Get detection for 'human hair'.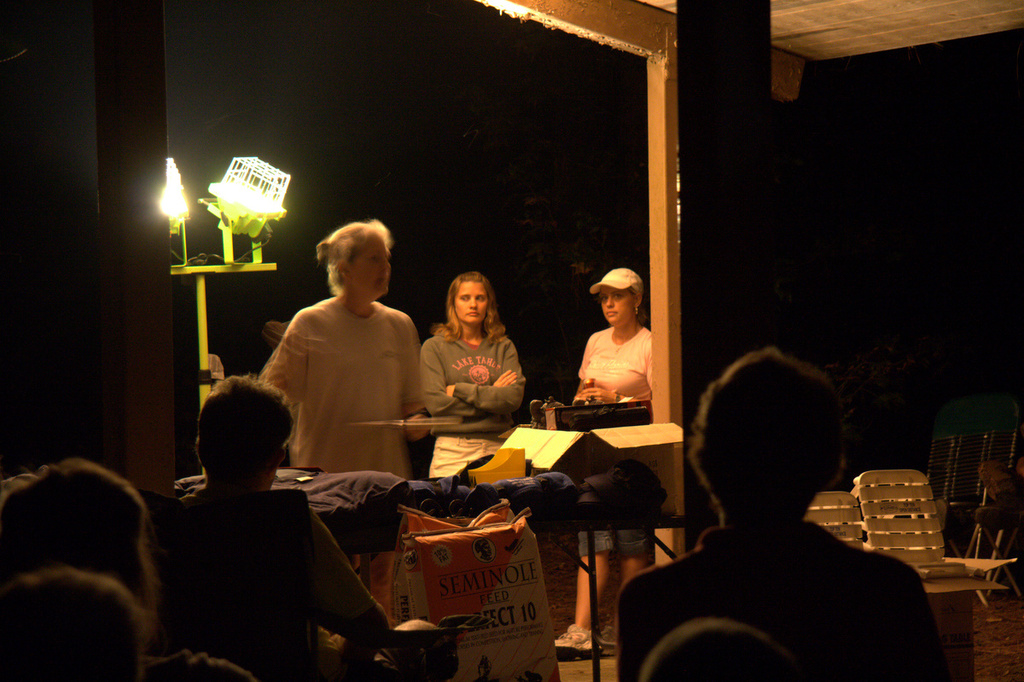
Detection: l=0, t=462, r=159, b=605.
